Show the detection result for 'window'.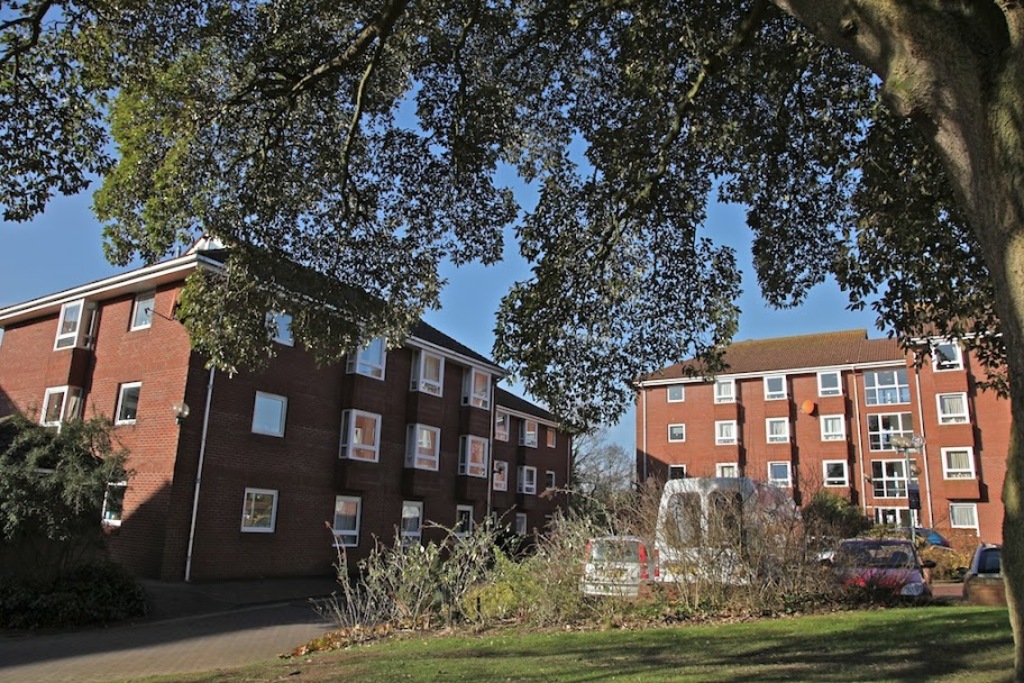
x1=246 y1=388 x2=283 y2=437.
